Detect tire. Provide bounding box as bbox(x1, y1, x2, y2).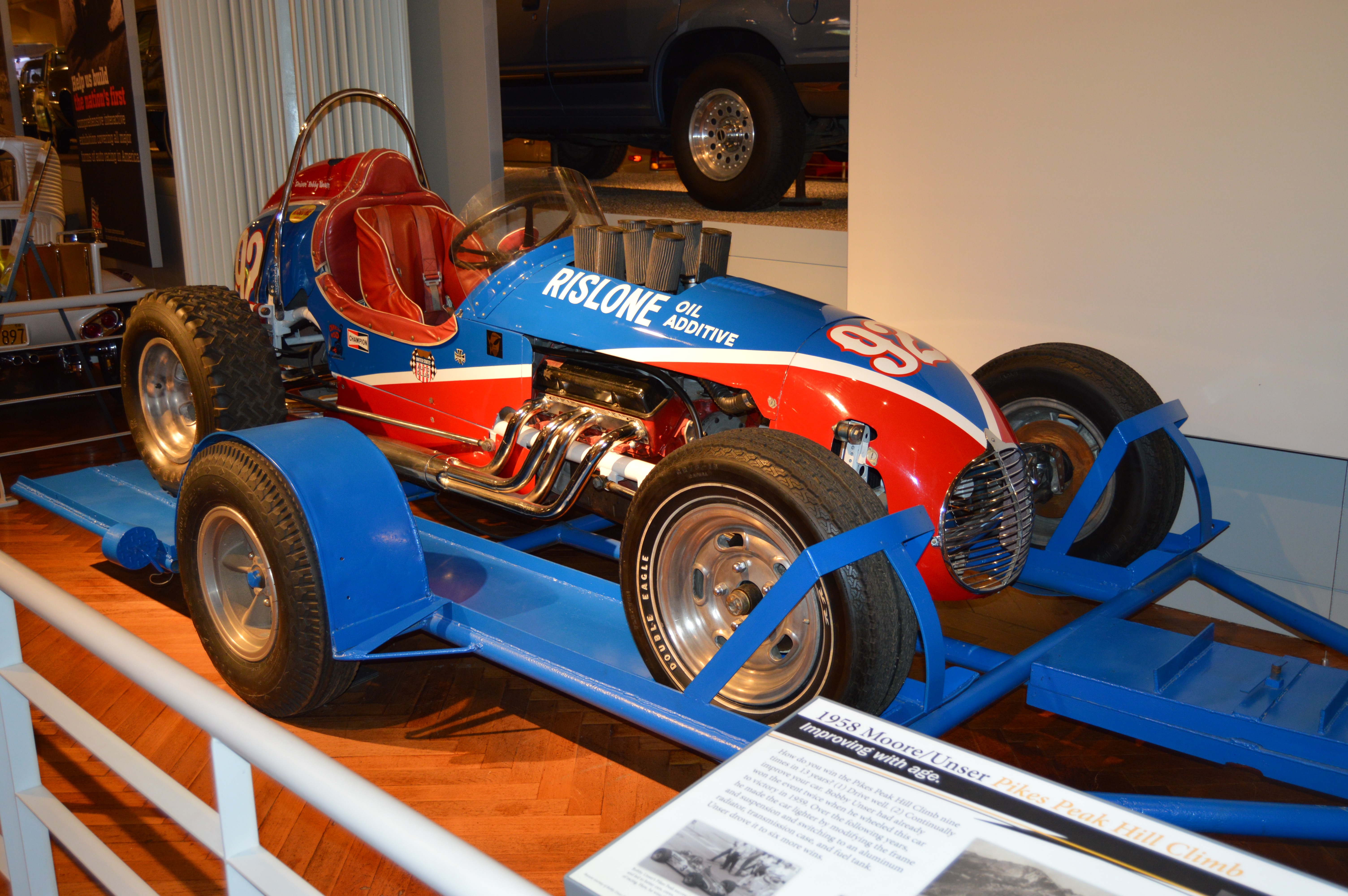
bbox(35, 25, 39, 36).
